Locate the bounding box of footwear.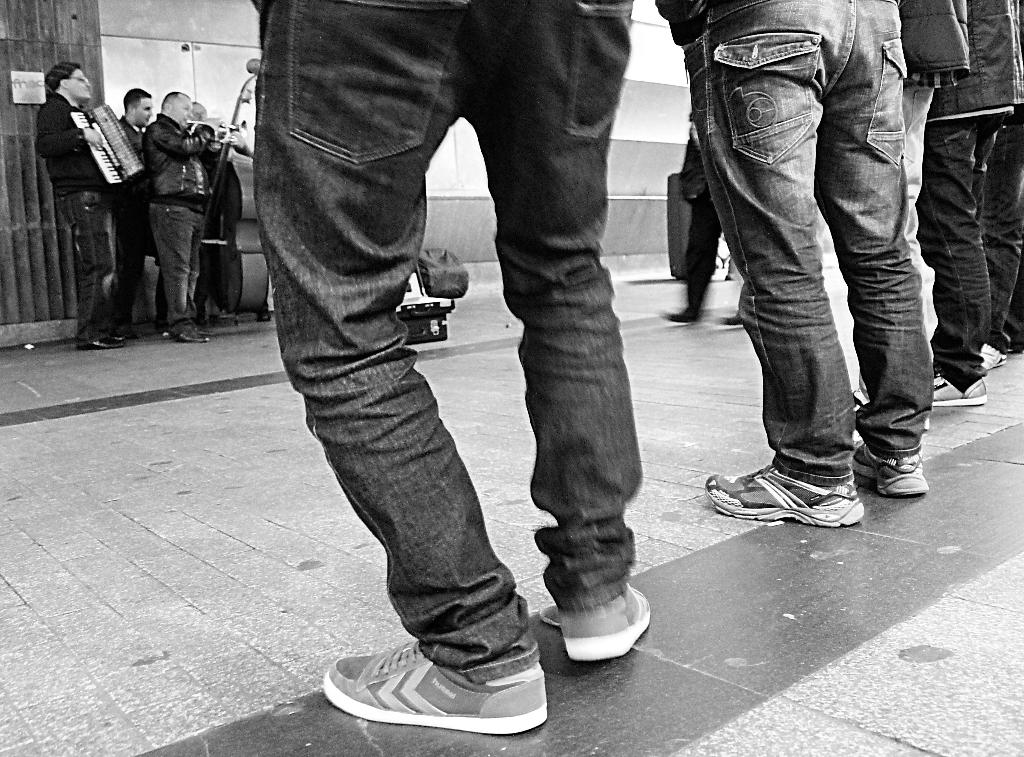
Bounding box: rect(72, 332, 128, 348).
